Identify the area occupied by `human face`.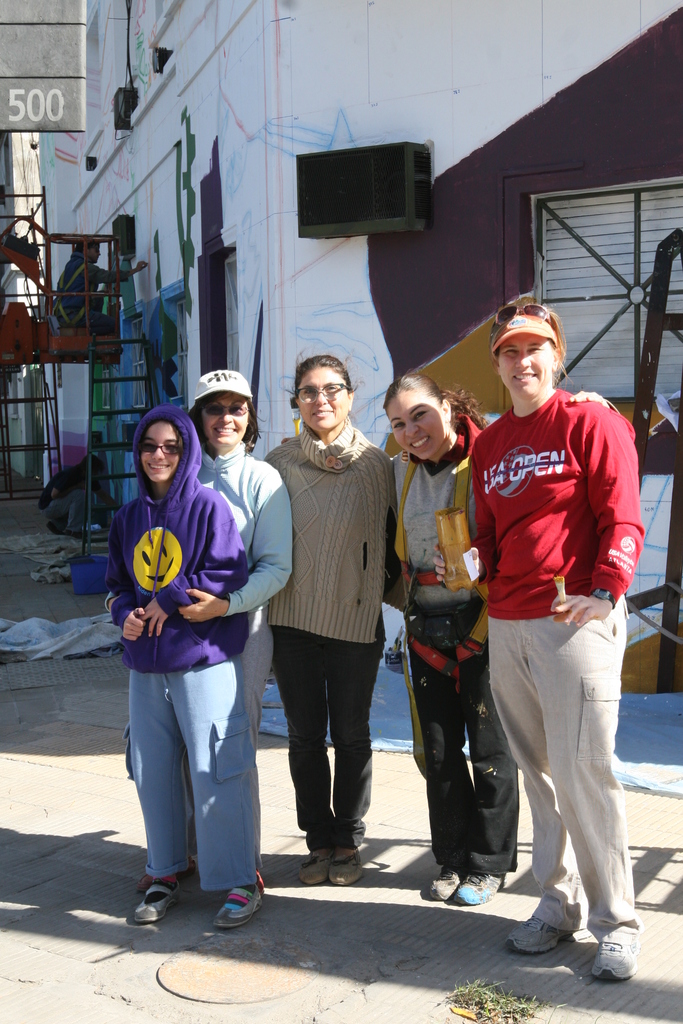
Area: left=141, top=422, right=179, bottom=482.
